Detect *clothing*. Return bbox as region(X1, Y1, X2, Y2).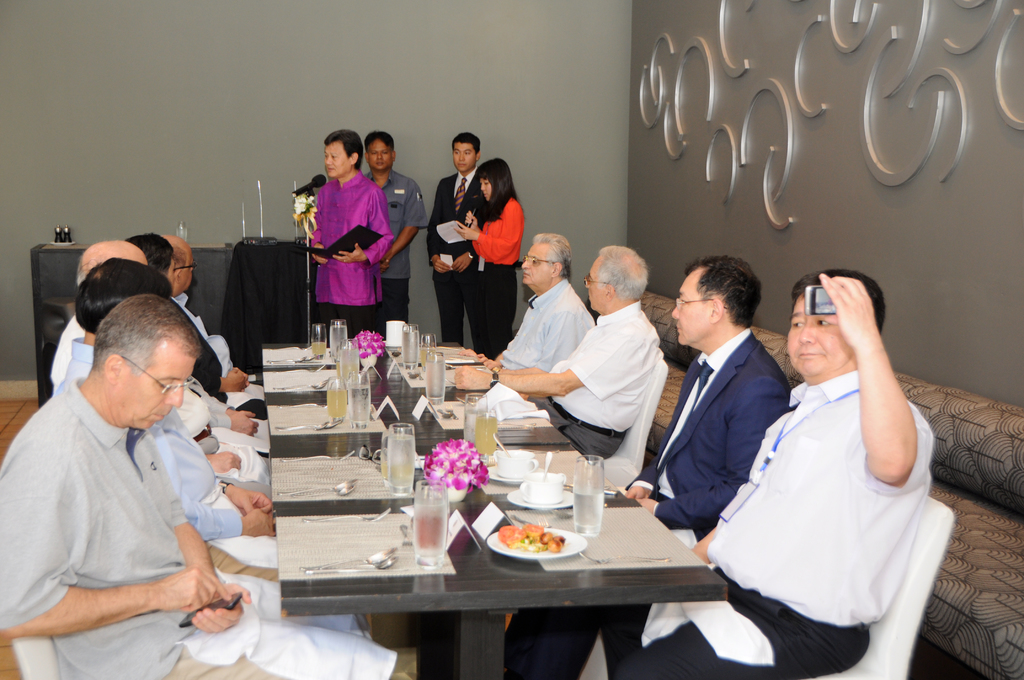
region(596, 349, 938, 679).
